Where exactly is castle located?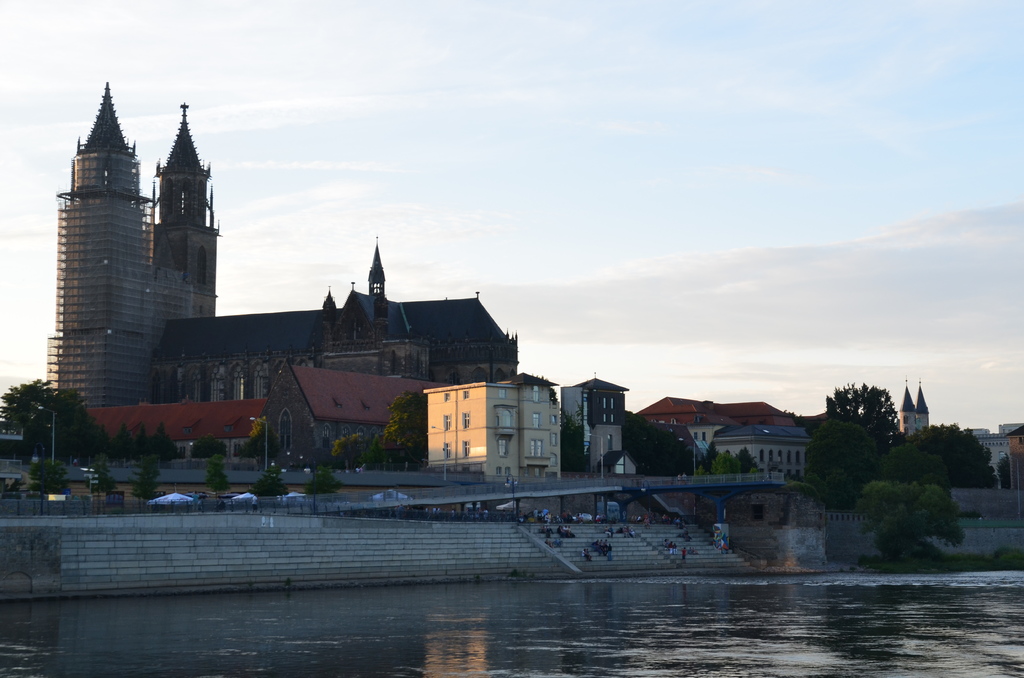
Its bounding box is (420, 372, 553, 490).
